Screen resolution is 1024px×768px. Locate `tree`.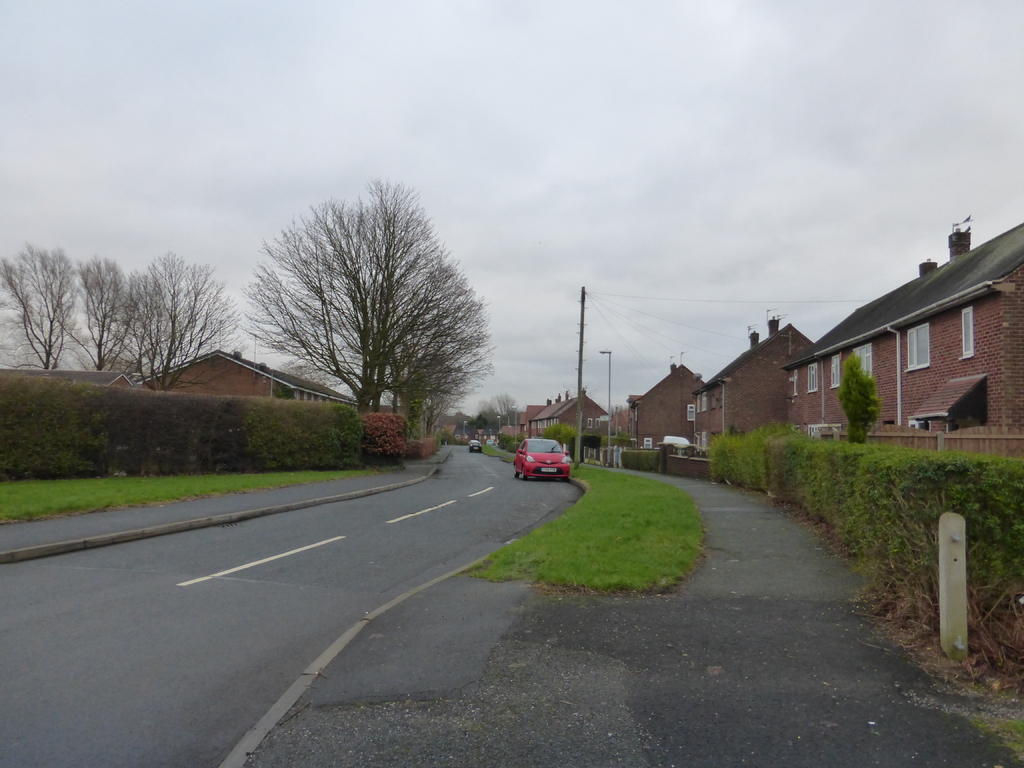
BBox(456, 404, 479, 436).
